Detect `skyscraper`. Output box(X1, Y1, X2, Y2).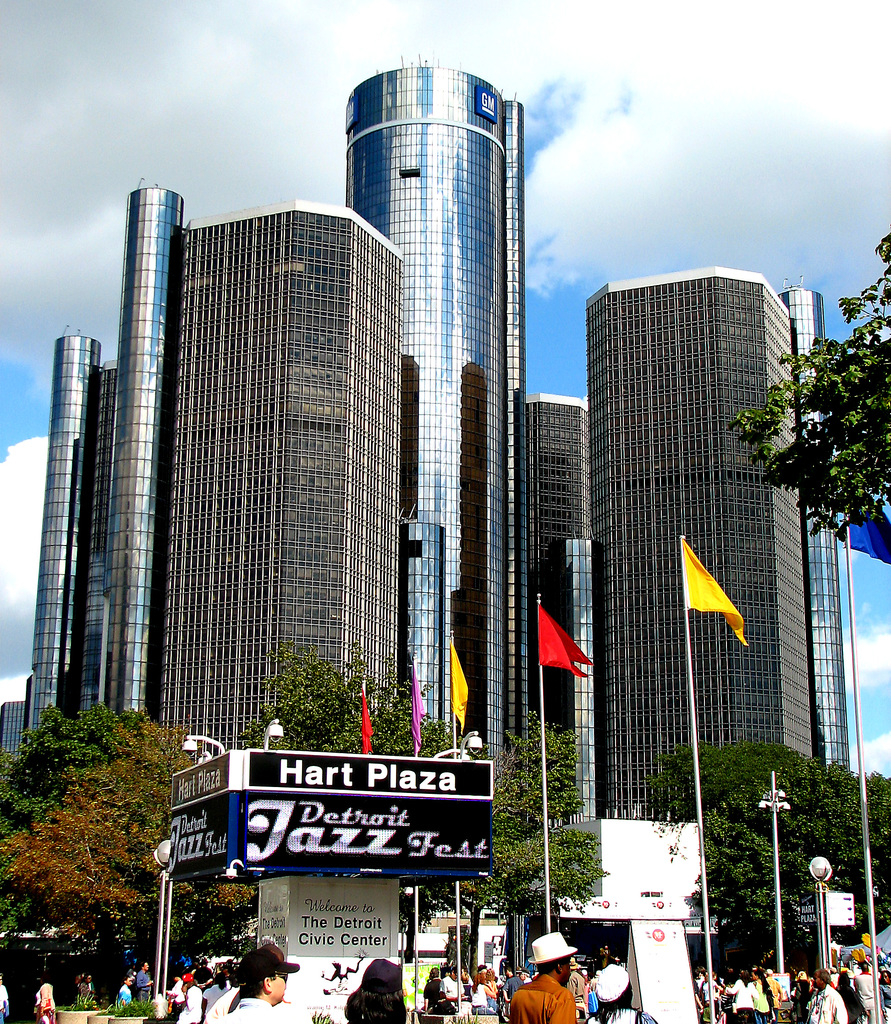
box(339, 52, 516, 752).
